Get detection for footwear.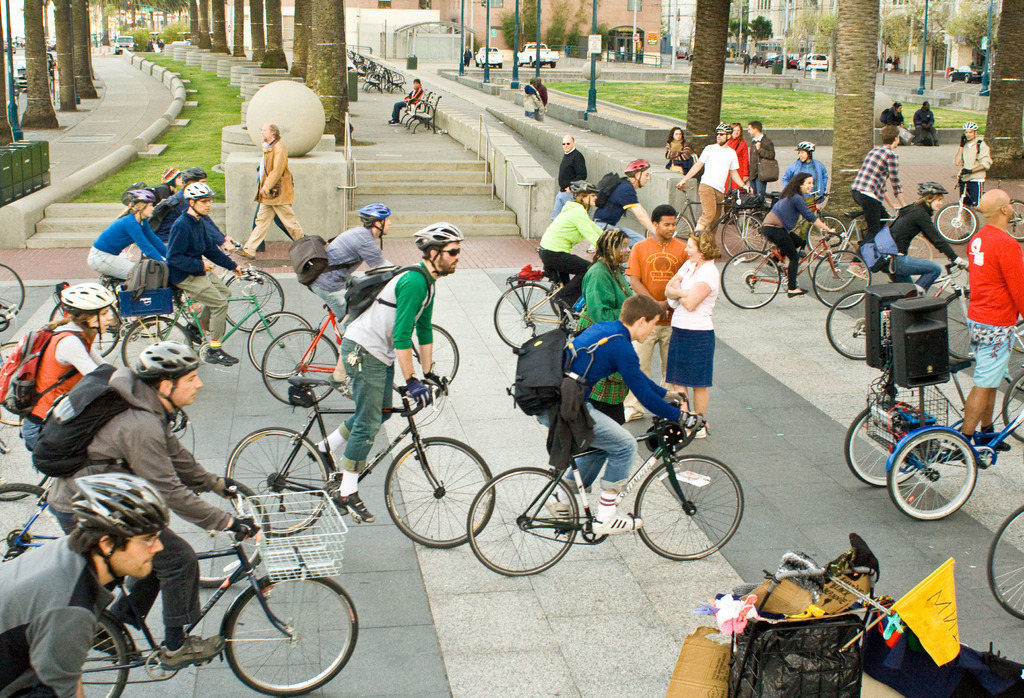
Detection: Rect(764, 259, 783, 273).
